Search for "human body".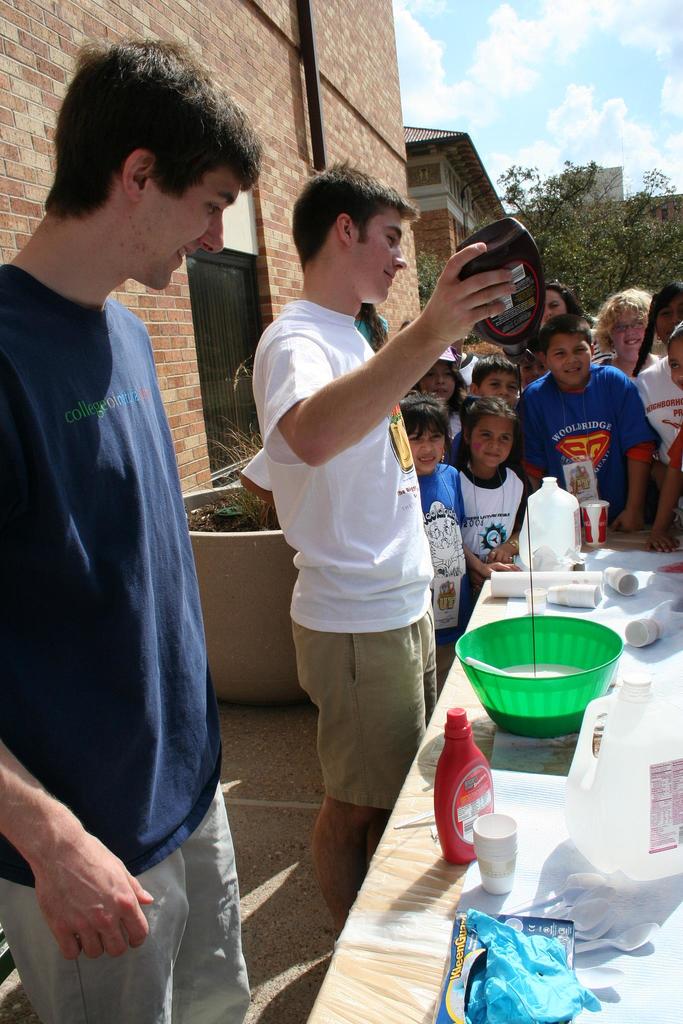
Found at bbox=(407, 461, 520, 669).
